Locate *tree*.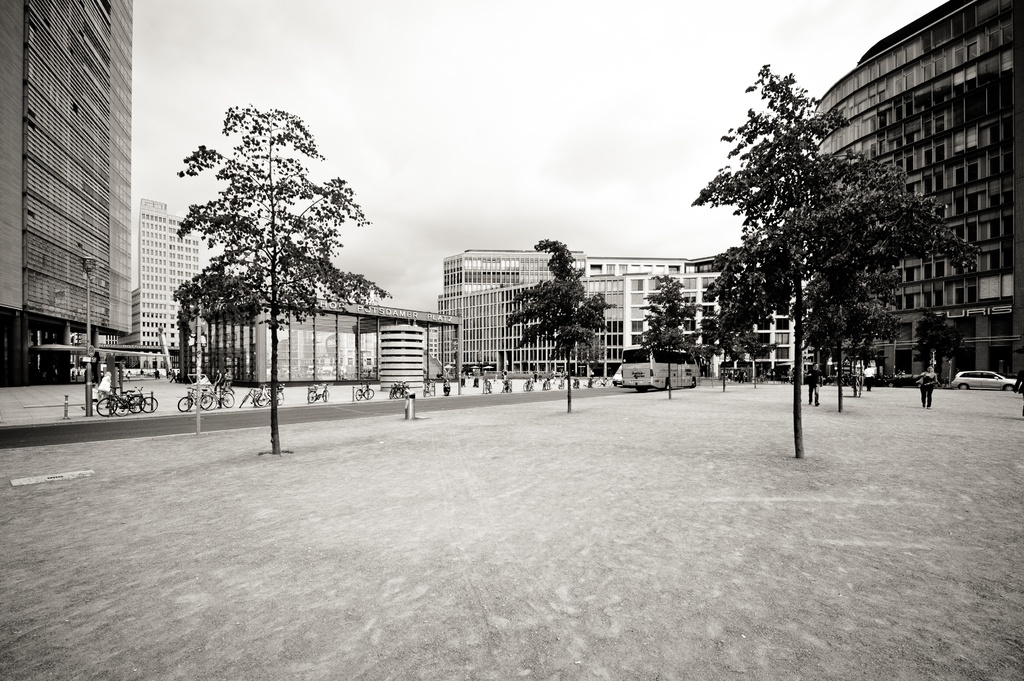
Bounding box: {"x1": 909, "y1": 306, "x2": 961, "y2": 387}.
